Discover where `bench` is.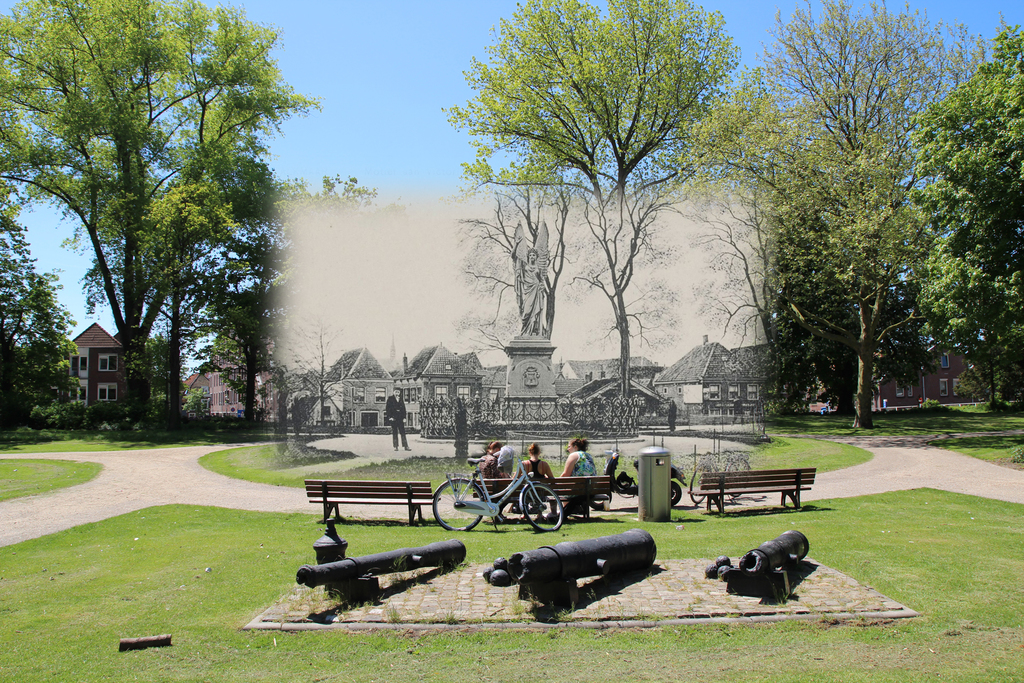
Discovered at left=698, top=461, right=833, bottom=514.
